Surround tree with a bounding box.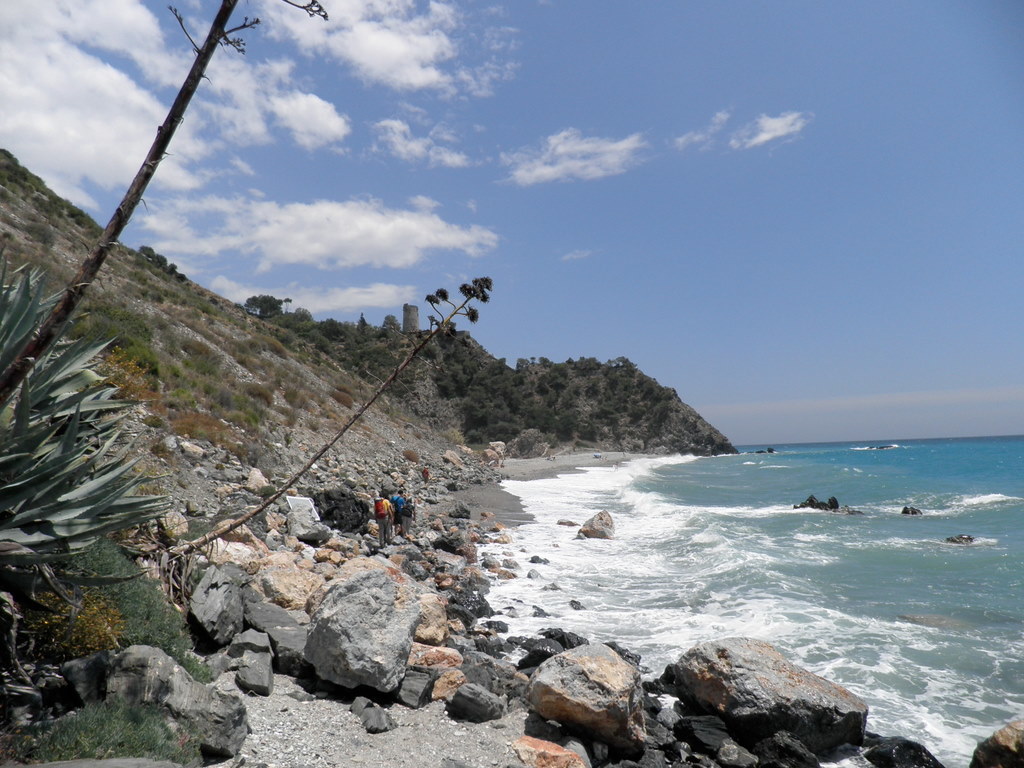
BBox(286, 303, 316, 328).
